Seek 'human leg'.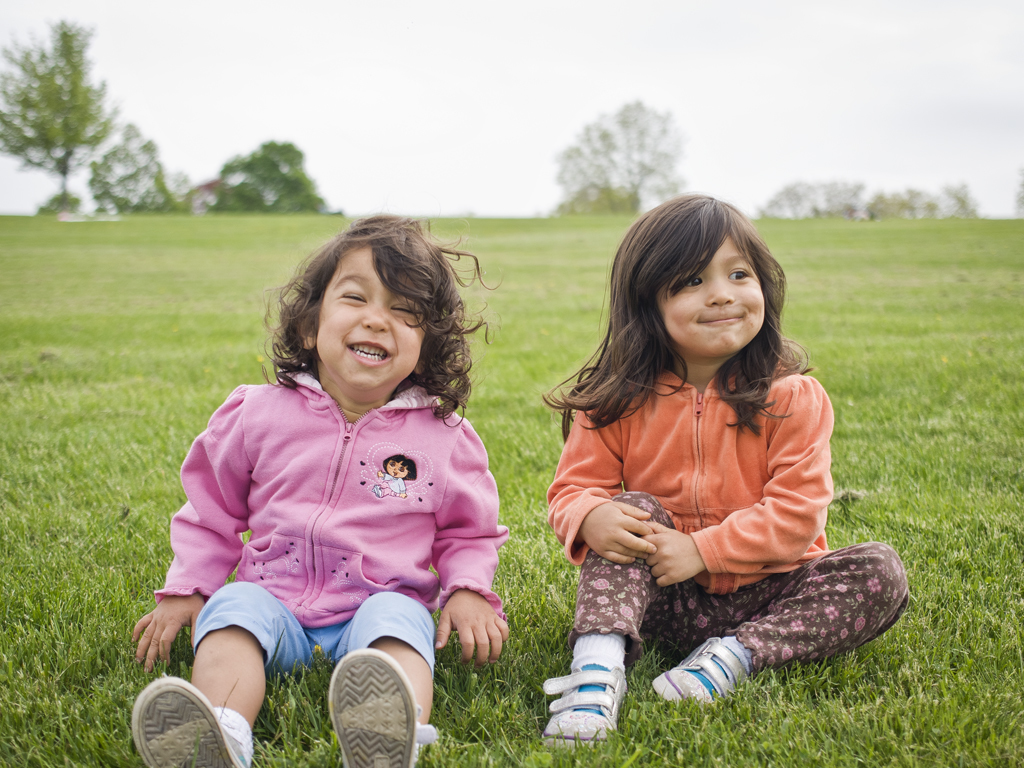
(x1=326, y1=588, x2=436, y2=767).
